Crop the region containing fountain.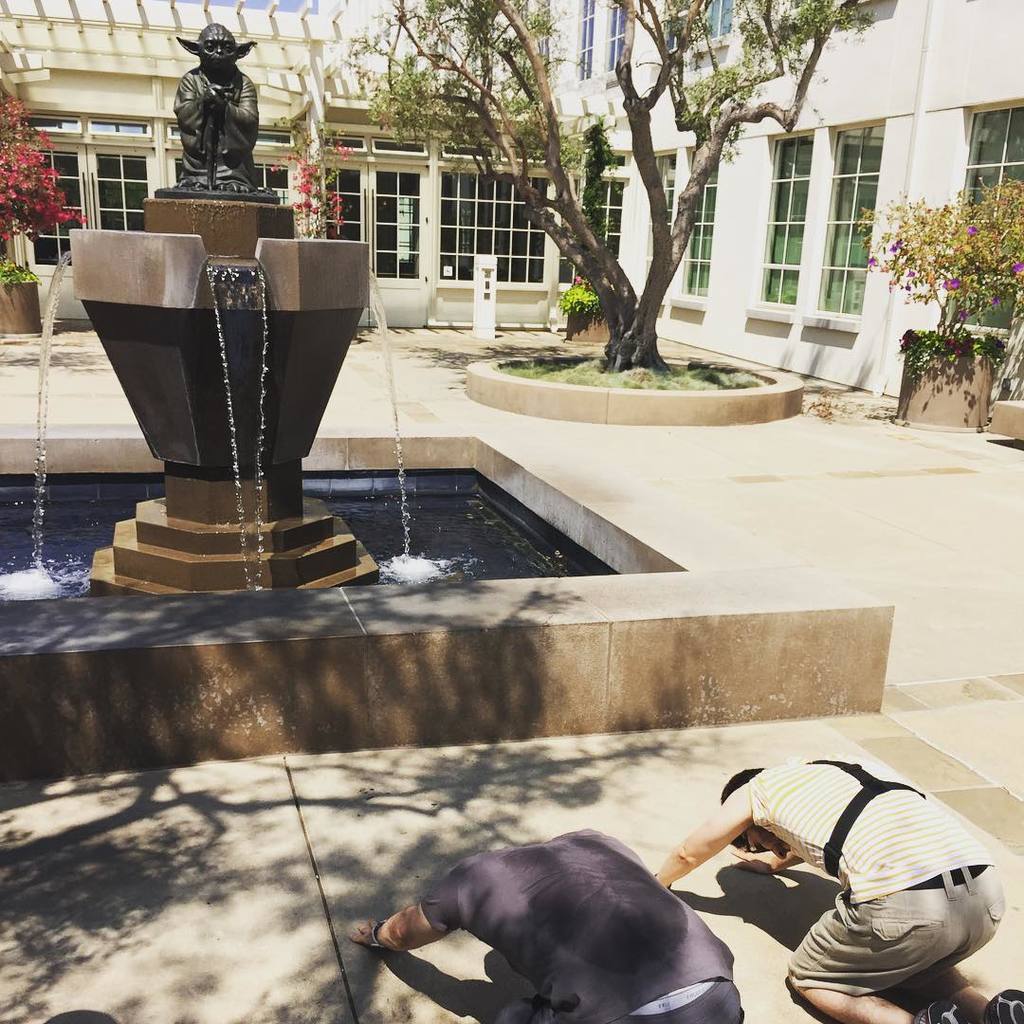
Crop region: 70/46/925/857.
